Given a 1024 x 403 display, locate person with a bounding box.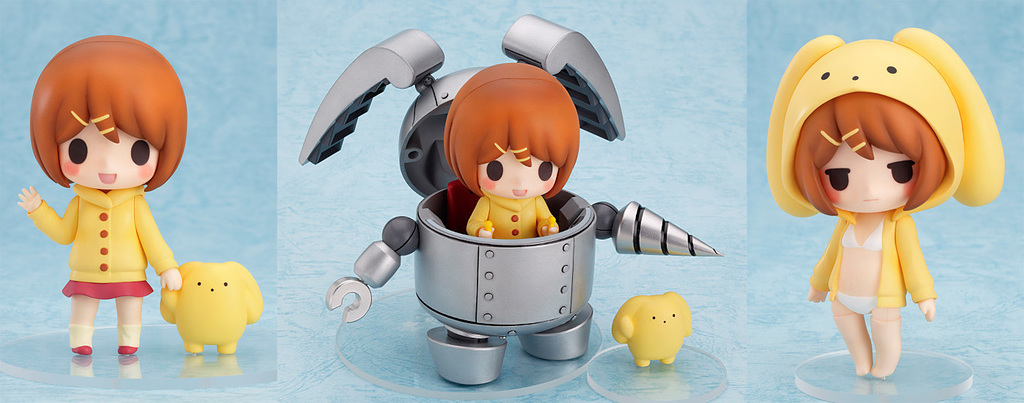
Located: [771,21,984,385].
